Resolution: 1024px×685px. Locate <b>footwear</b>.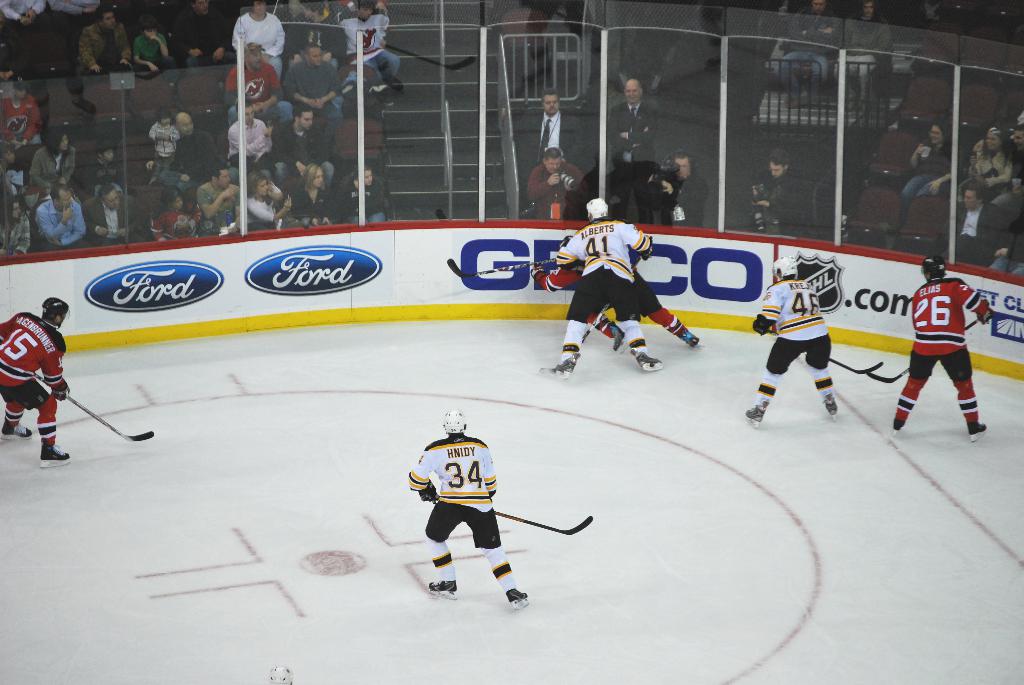
[558, 357, 573, 375].
